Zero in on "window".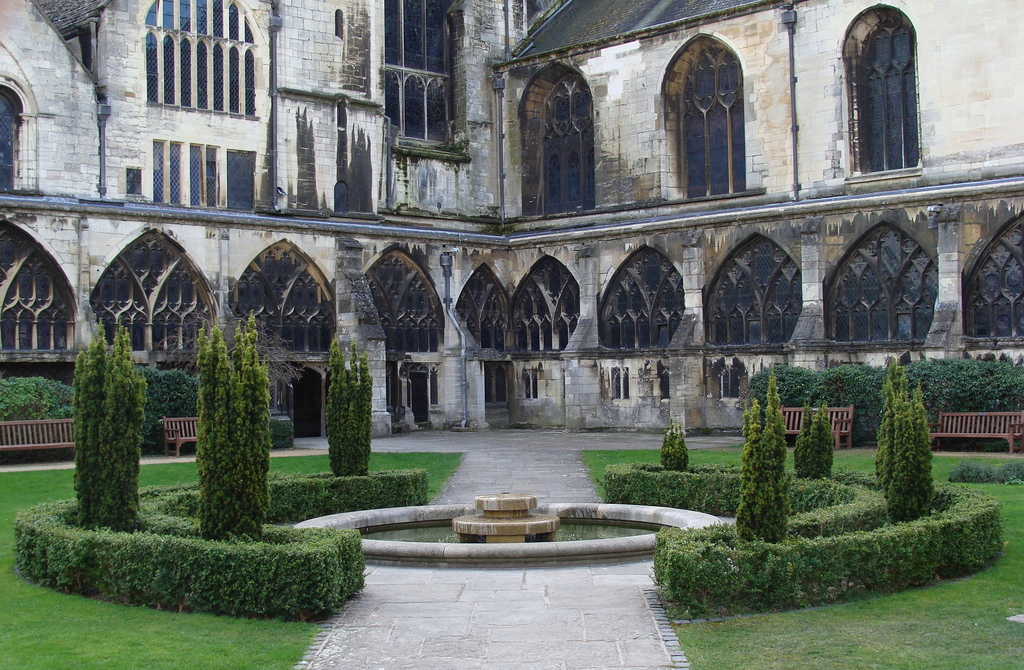
Zeroed in: Rect(191, 143, 202, 205).
